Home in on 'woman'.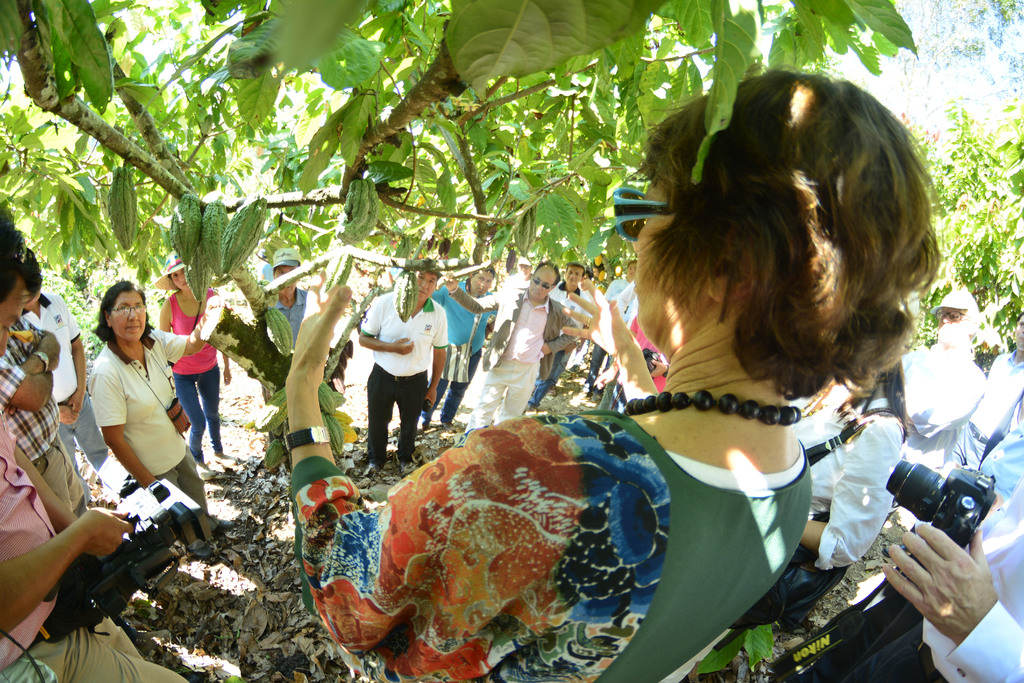
Homed in at [161,269,232,463].
